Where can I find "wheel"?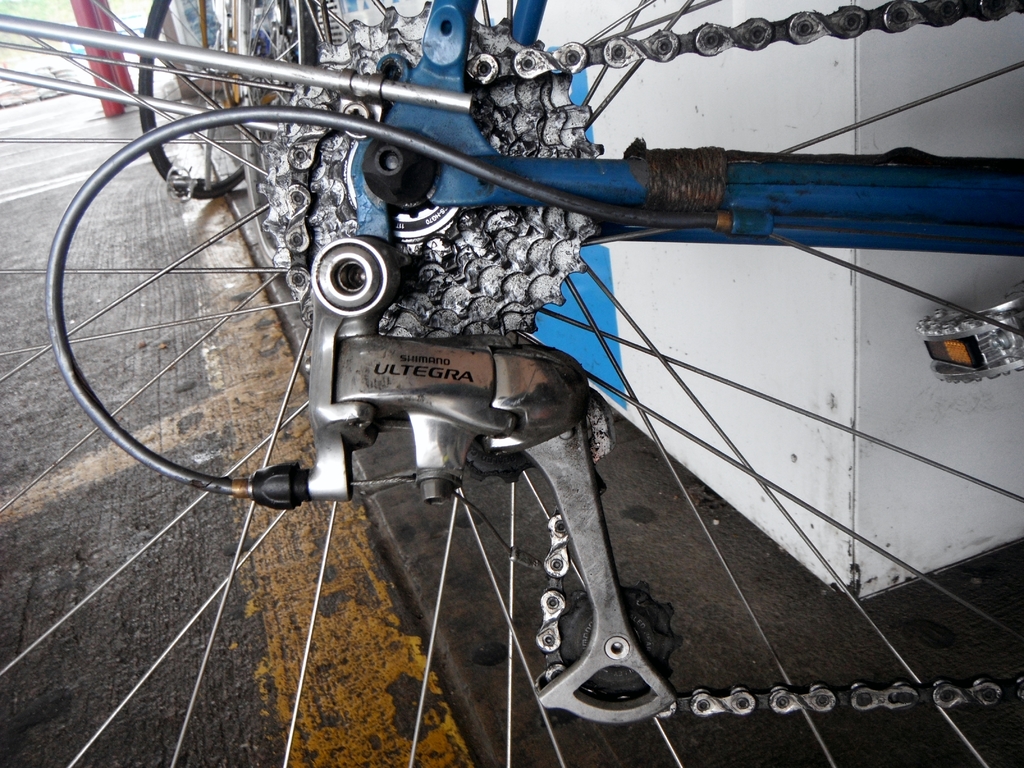
You can find it at [140, 0, 260, 196].
